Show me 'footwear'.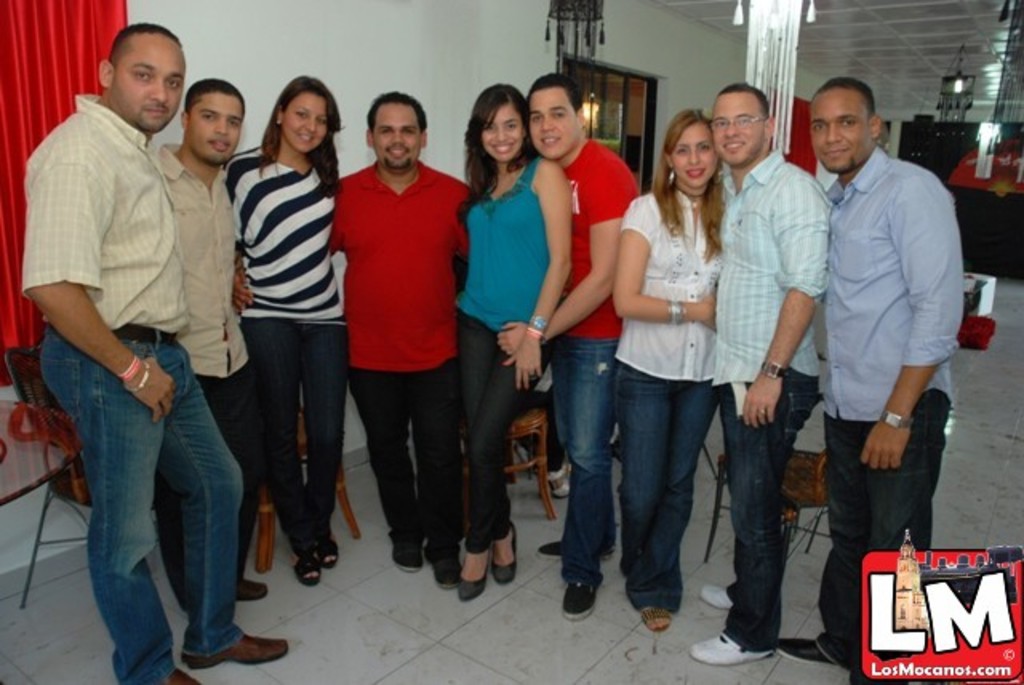
'footwear' is here: x1=389, y1=525, x2=424, y2=573.
